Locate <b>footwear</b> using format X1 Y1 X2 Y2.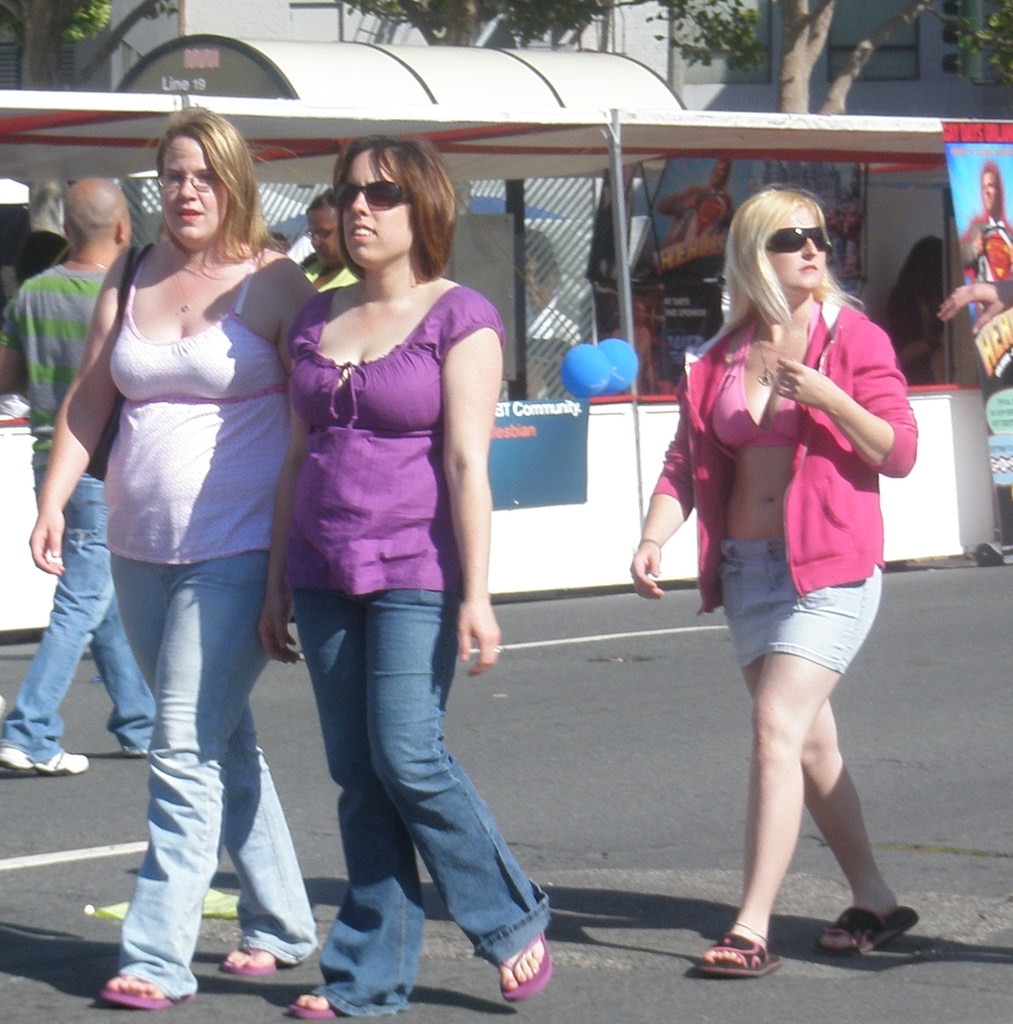
497 936 552 1004.
